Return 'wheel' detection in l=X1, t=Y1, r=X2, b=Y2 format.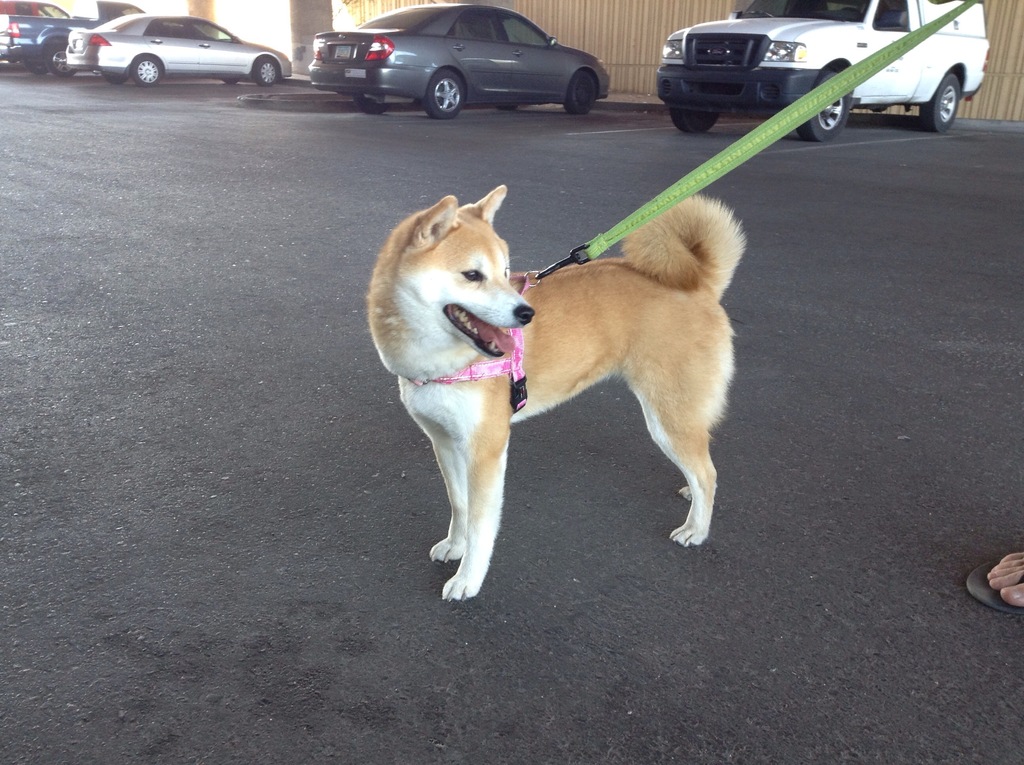
l=221, t=77, r=239, b=85.
